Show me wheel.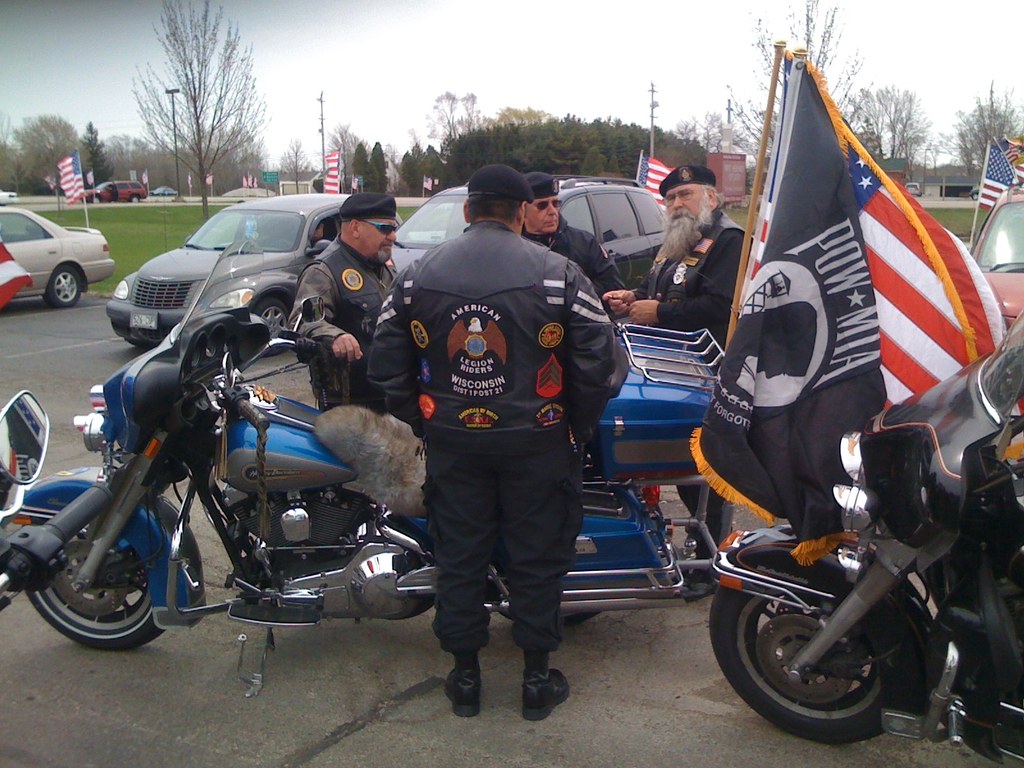
wheel is here: 255, 301, 296, 360.
